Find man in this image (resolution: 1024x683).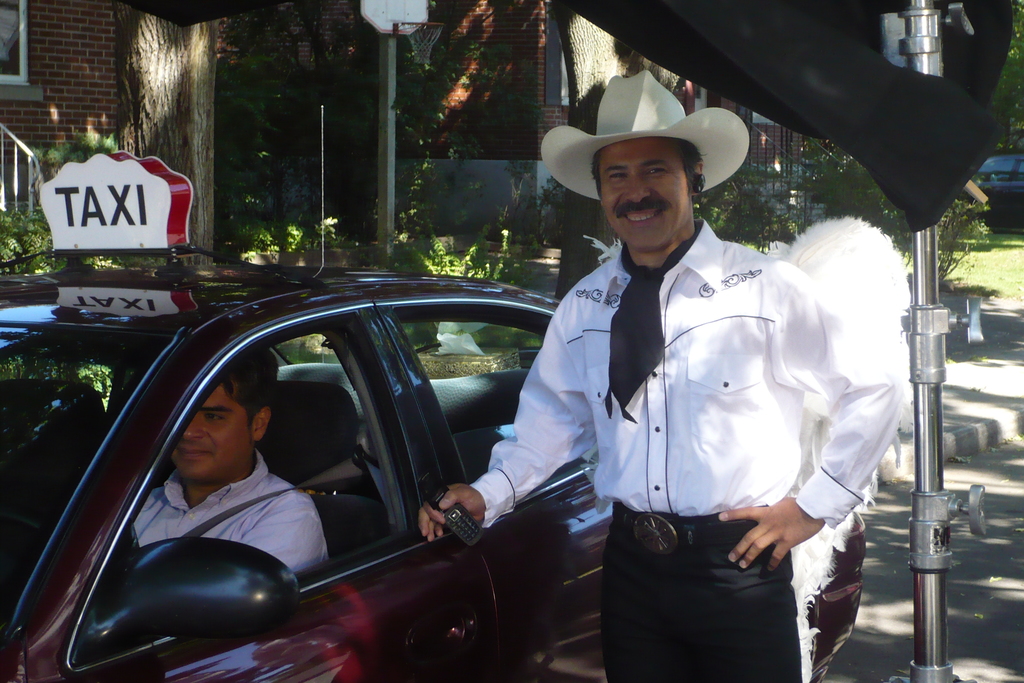
[132, 349, 326, 579].
